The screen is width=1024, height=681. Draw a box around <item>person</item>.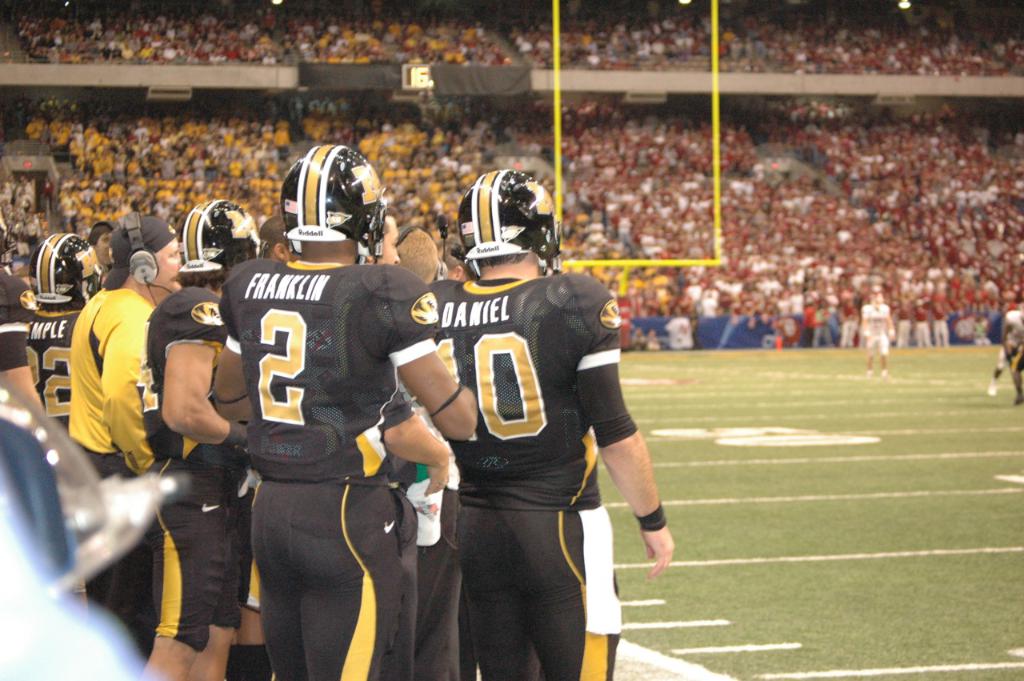
pyautogui.locateOnScreen(22, 224, 100, 439).
